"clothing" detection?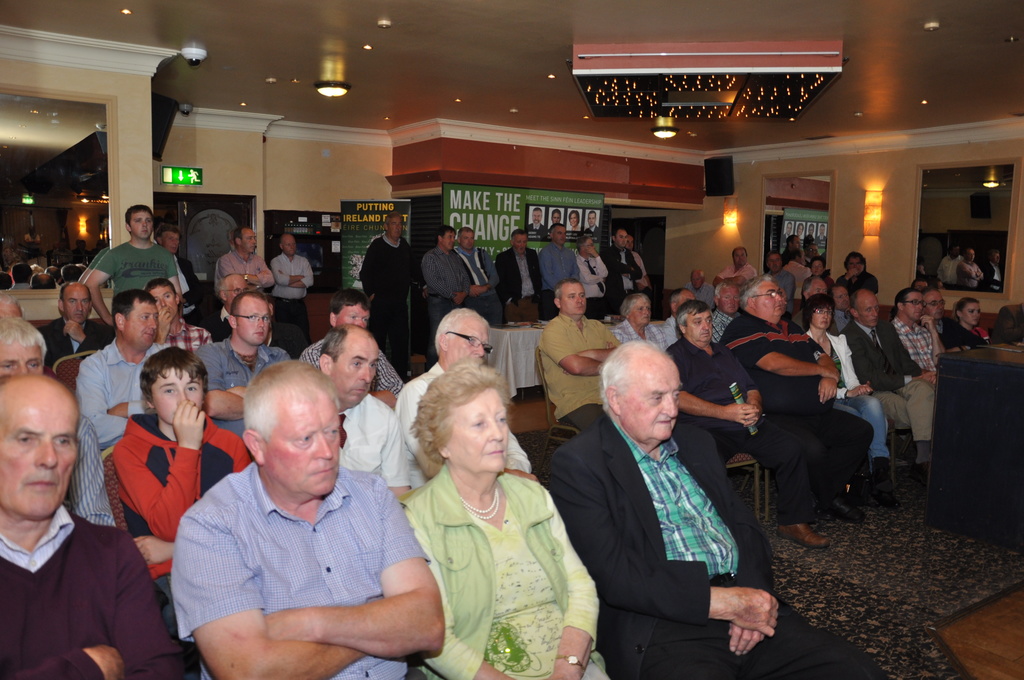
left=460, top=248, right=499, bottom=327
